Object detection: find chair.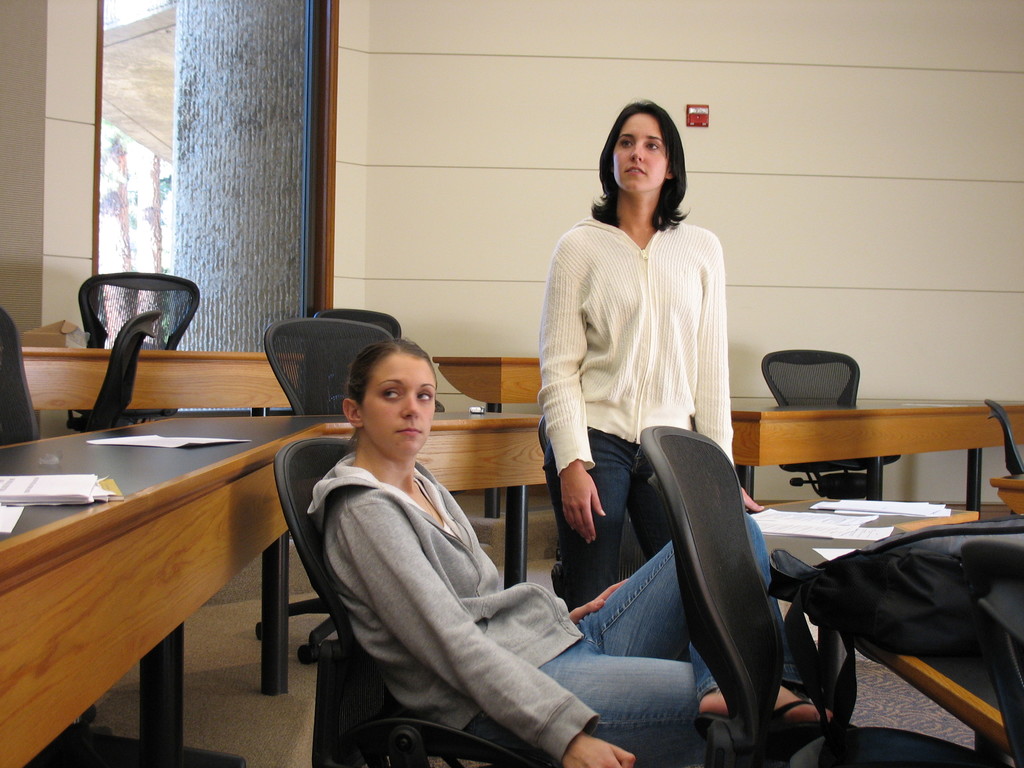
locate(313, 307, 408, 342).
